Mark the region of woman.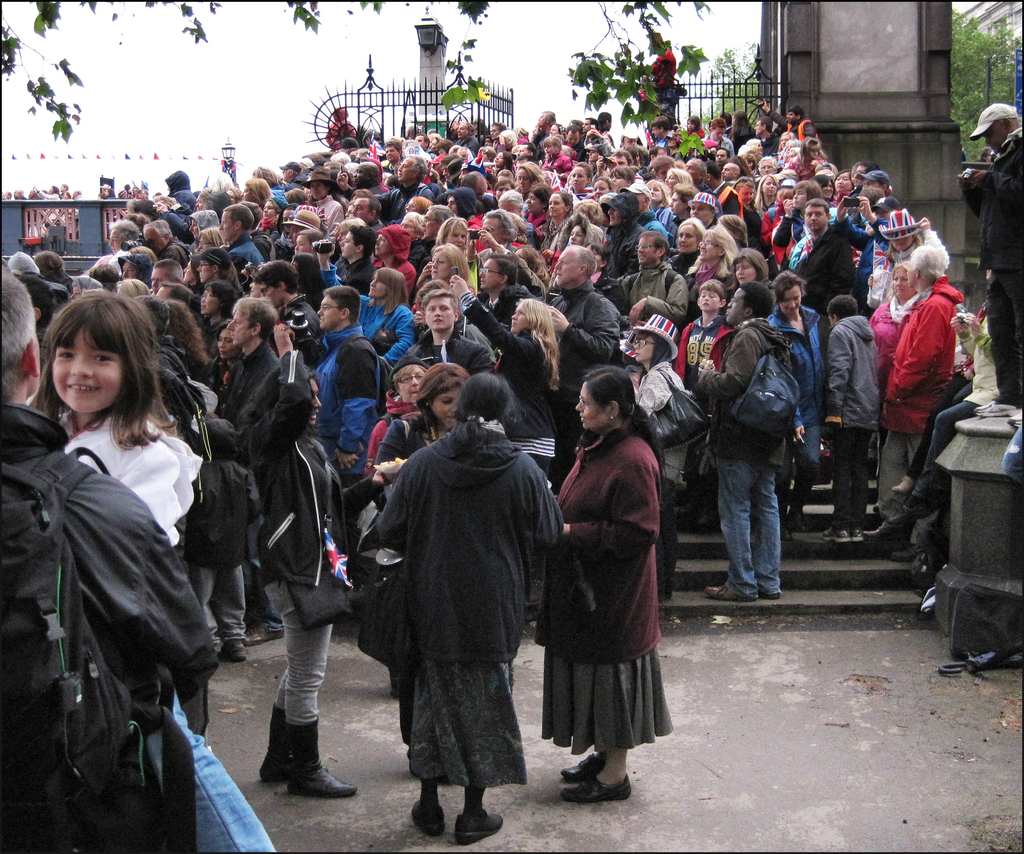
Region: box(621, 145, 639, 165).
